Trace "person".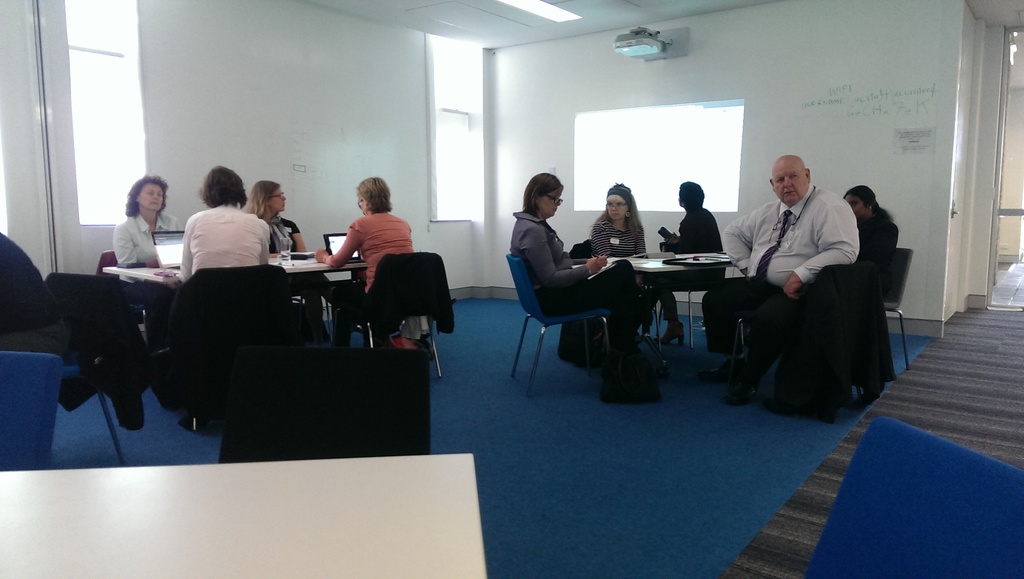
Traced to 0,229,79,368.
